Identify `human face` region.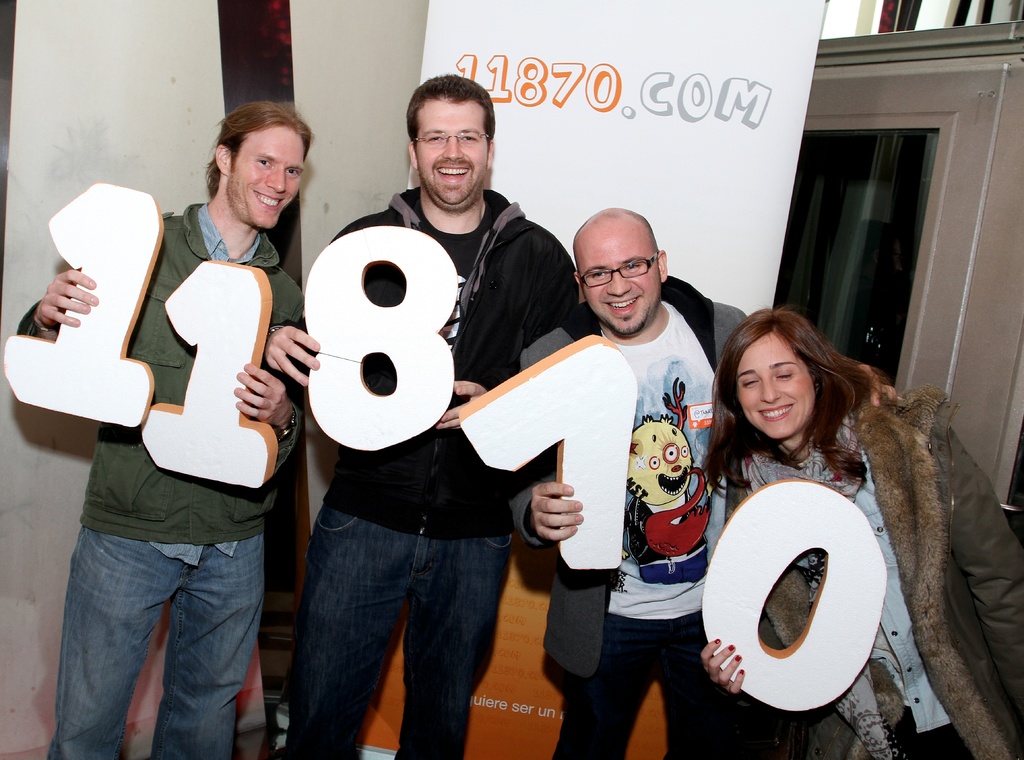
Region: pyautogui.locateOnScreen(235, 124, 305, 228).
